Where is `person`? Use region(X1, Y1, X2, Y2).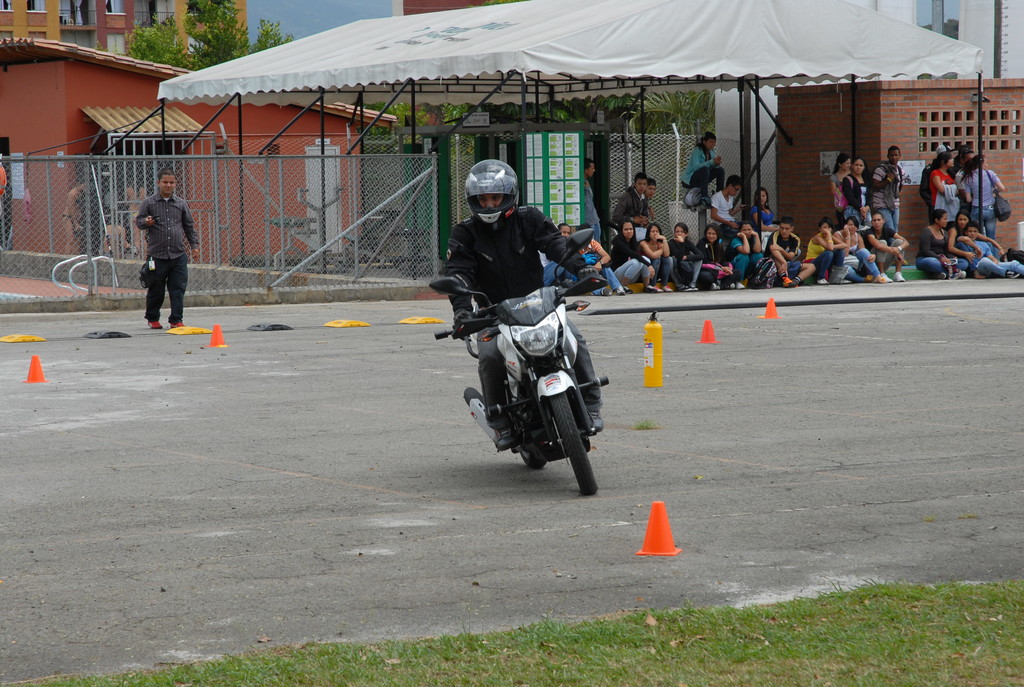
region(766, 211, 803, 292).
